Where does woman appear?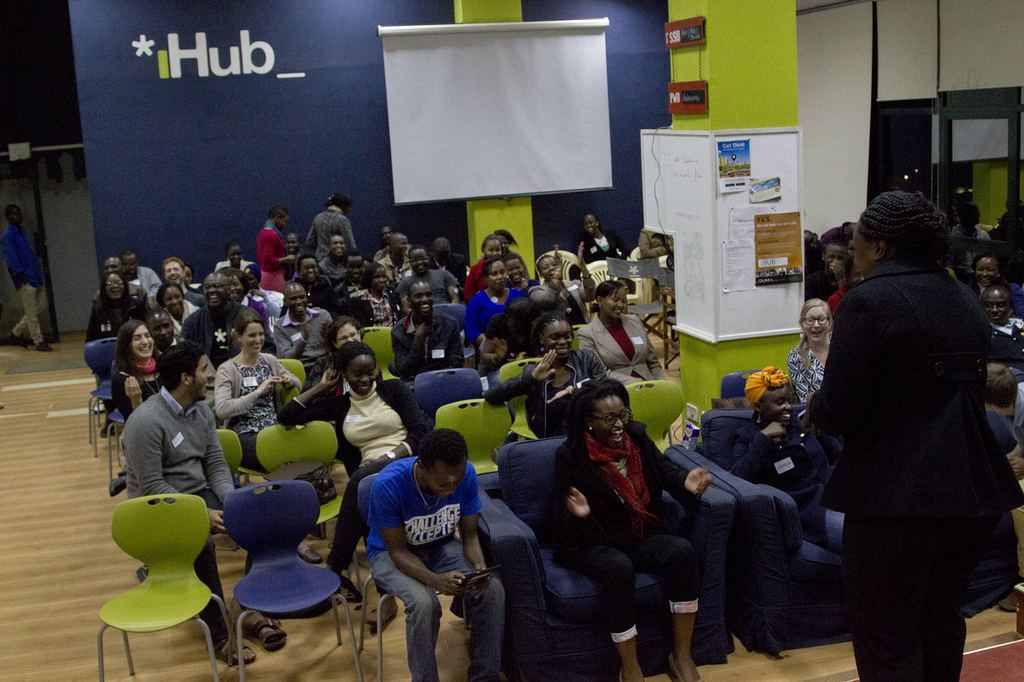
Appears at pyautogui.locateOnScreen(85, 268, 152, 343).
